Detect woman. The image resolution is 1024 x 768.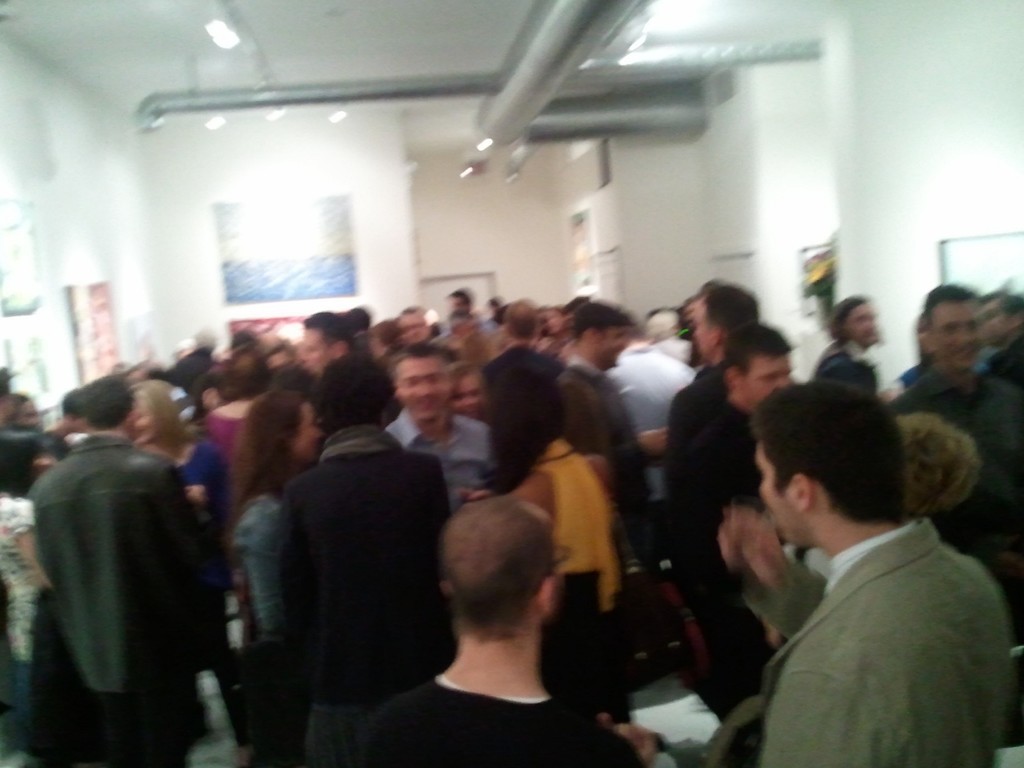
x1=477 y1=392 x2=639 y2=697.
